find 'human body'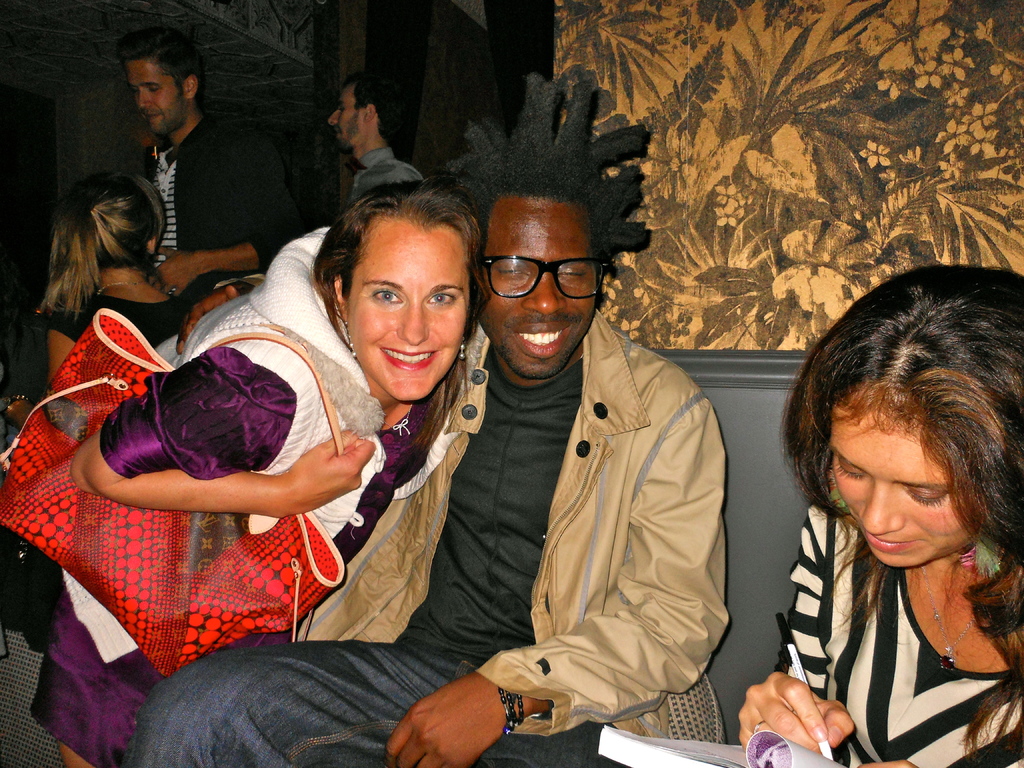
<region>8, 159, 196, 634</region>
